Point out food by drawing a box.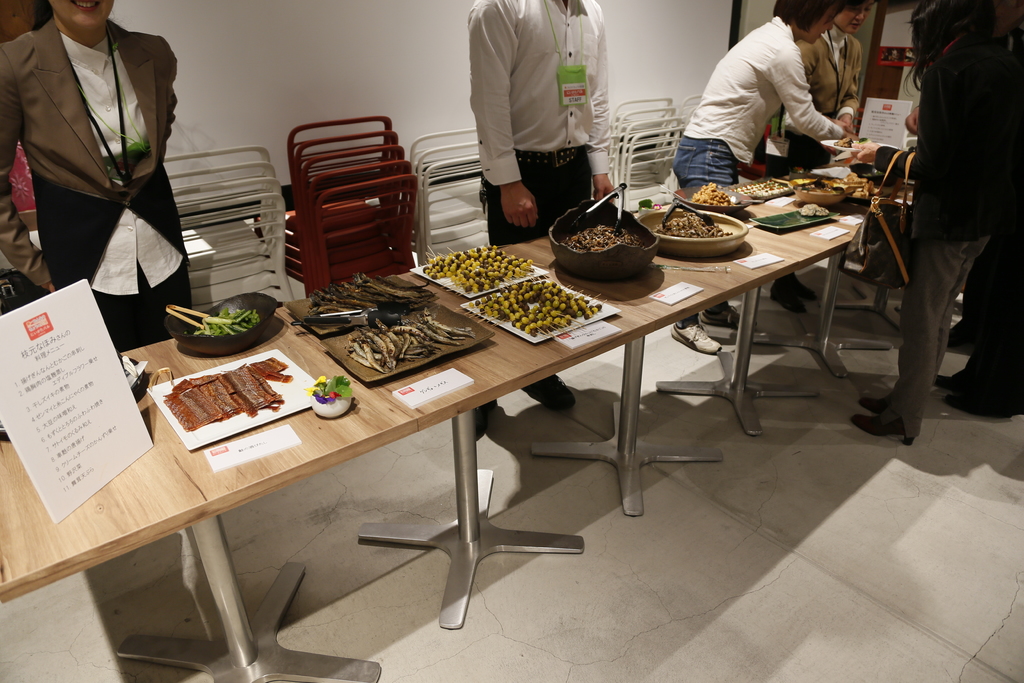
(562,220,651,254).
